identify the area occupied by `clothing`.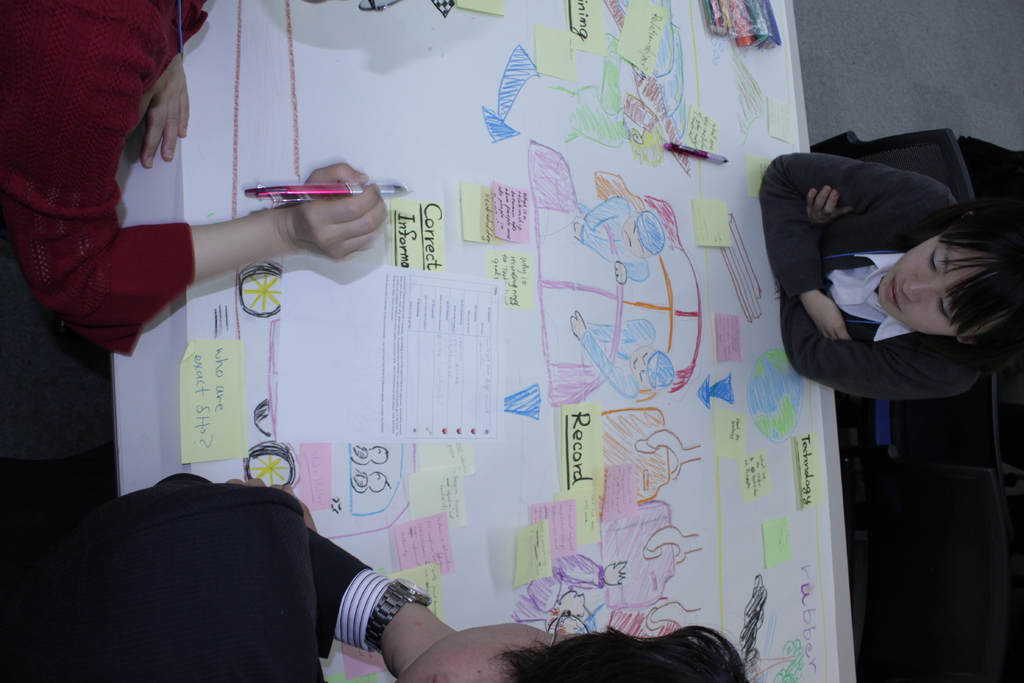
Area: (0, 0, 212, 355).
